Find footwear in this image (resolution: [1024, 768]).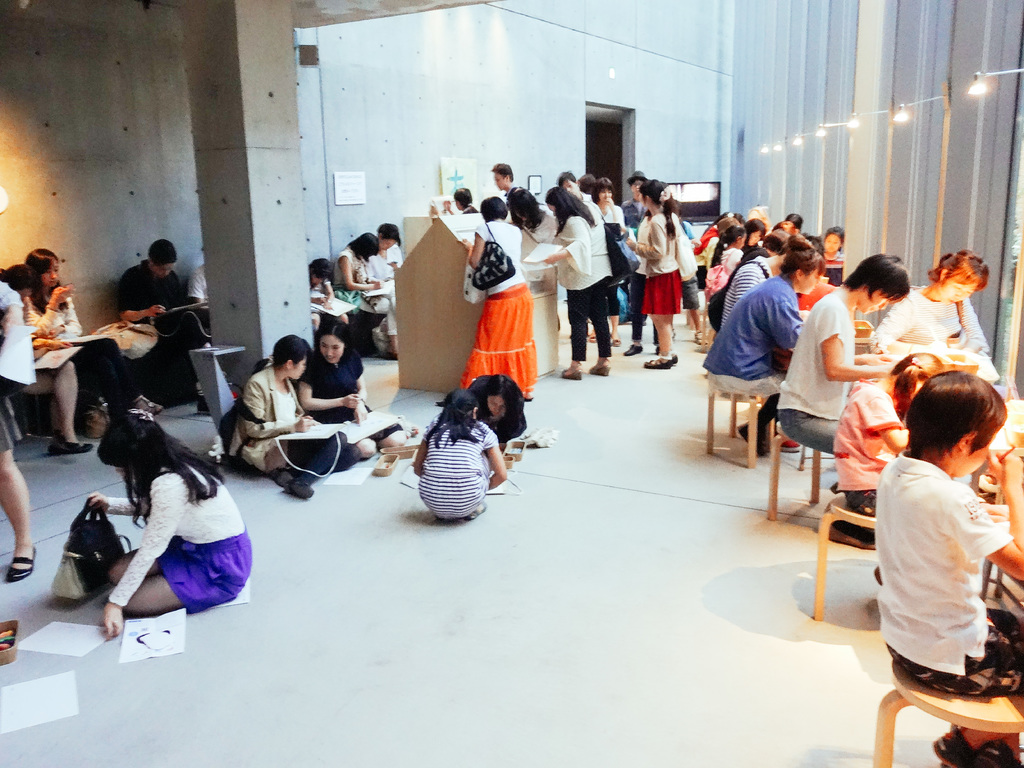
<bbox>777, 426, 798, 451</bbox>.
